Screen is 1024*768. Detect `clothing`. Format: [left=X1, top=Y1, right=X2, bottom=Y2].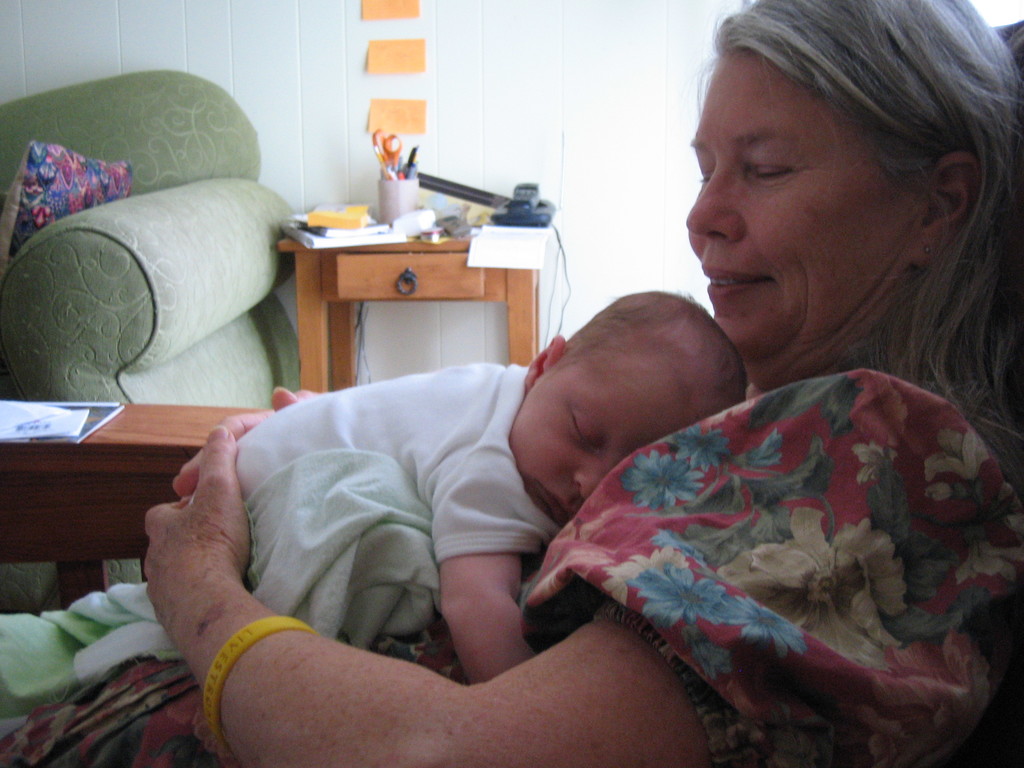
[left=0, top=358, right=1023, bottom=767].
